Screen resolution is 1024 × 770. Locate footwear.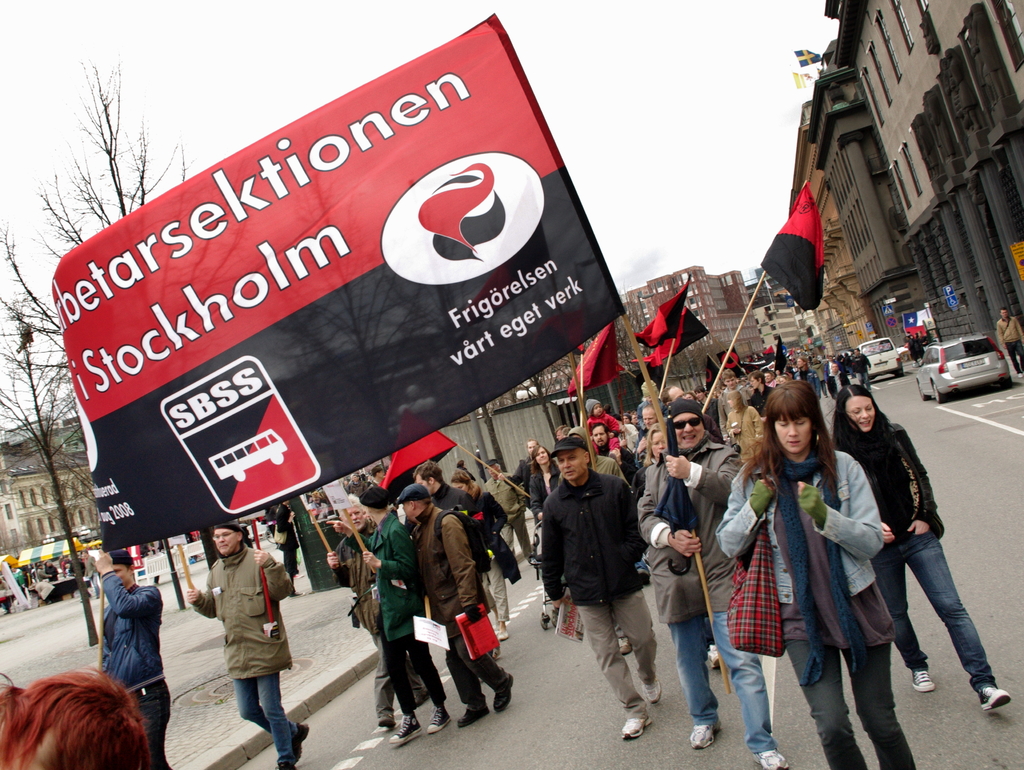
l=708, t=643, r=724, b=669.
